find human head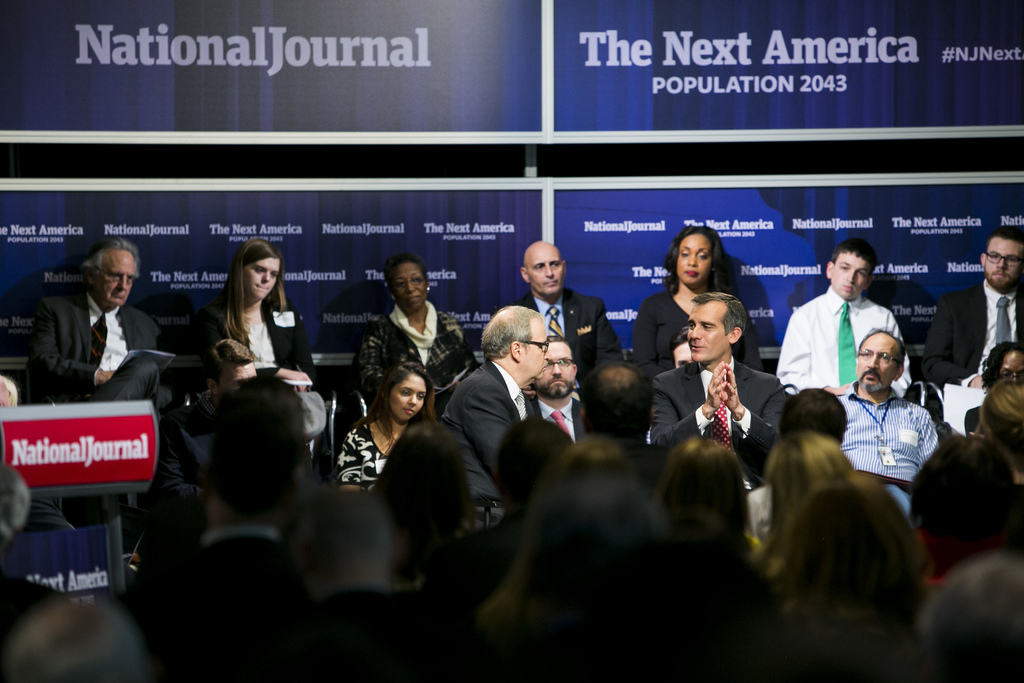
x1=981 y1=338 x2=1023 y2=391
